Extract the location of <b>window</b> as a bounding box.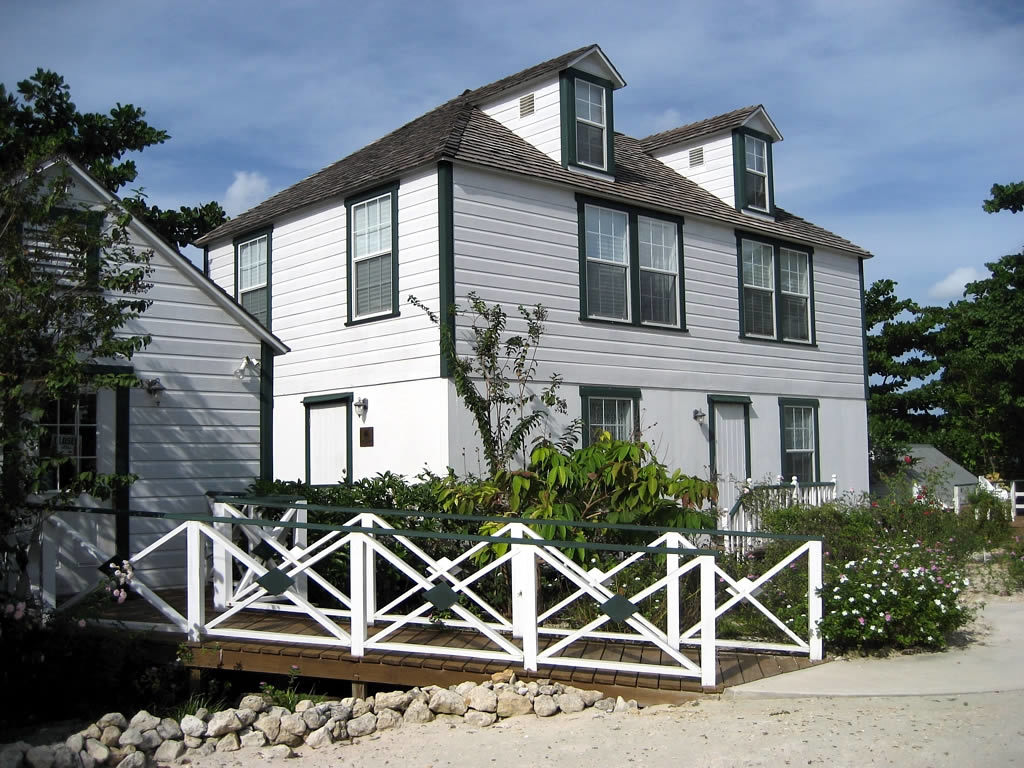
rect(740, 124, 780, 221).
